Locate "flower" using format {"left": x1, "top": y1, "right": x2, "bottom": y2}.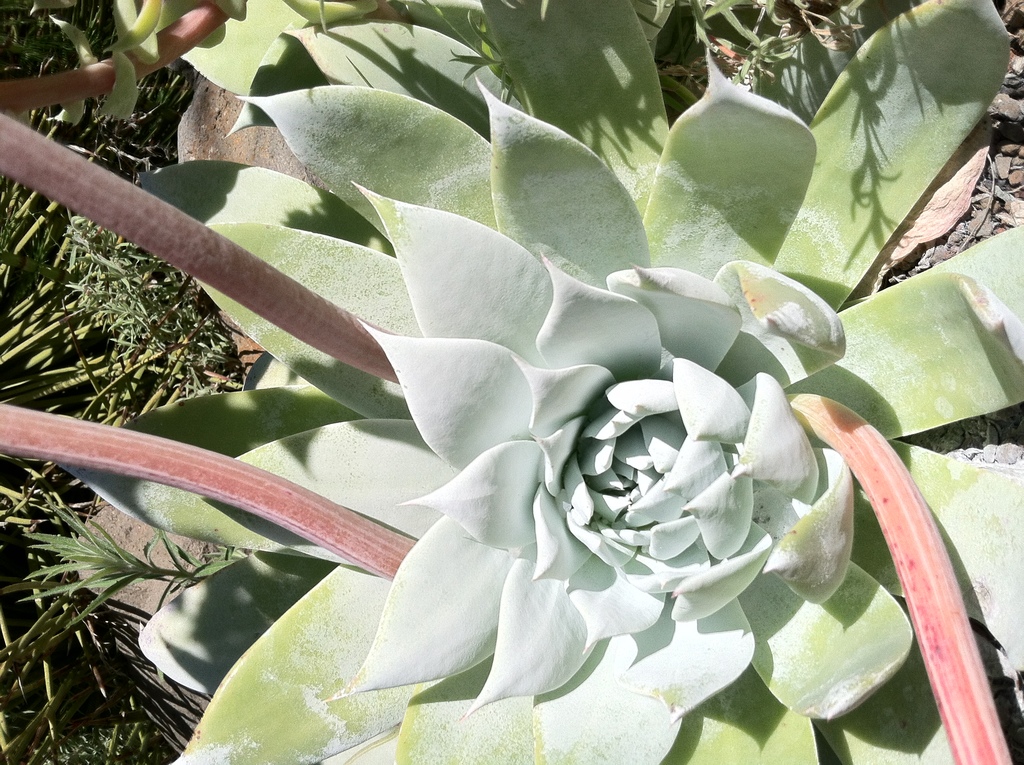
{"left": 48, "top": 0, "right": 1023, "bottom": 764}.
